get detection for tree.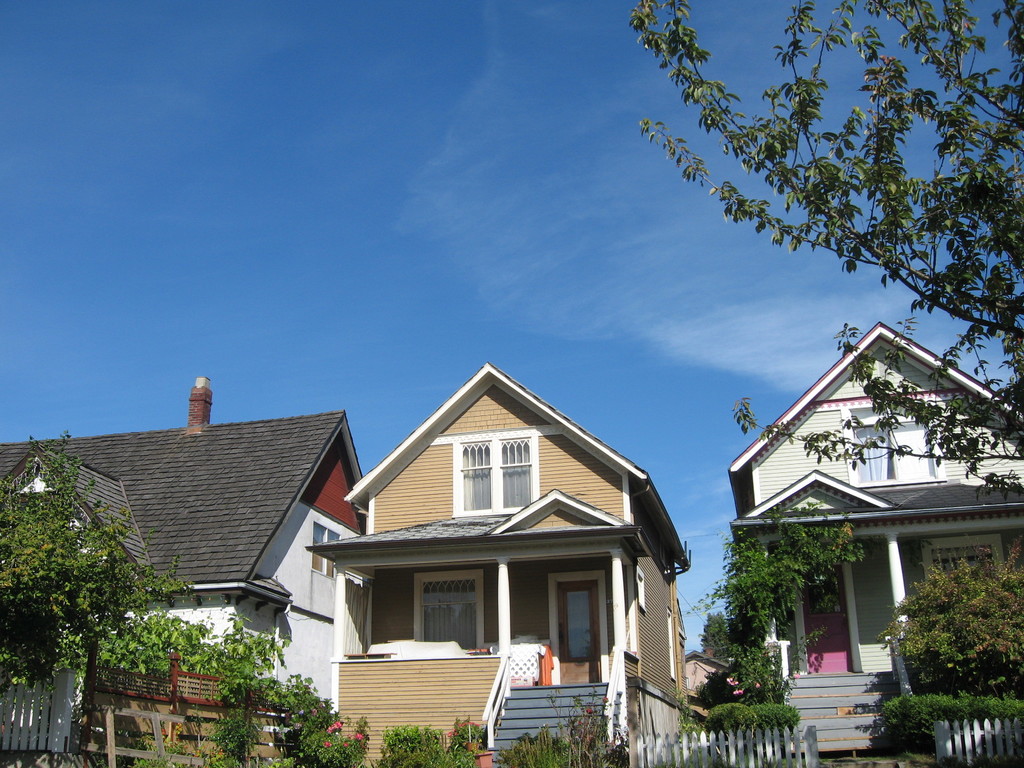
Detection: {"x1": 13, "y1": 467, "x2": 178, "y2": 711}.
